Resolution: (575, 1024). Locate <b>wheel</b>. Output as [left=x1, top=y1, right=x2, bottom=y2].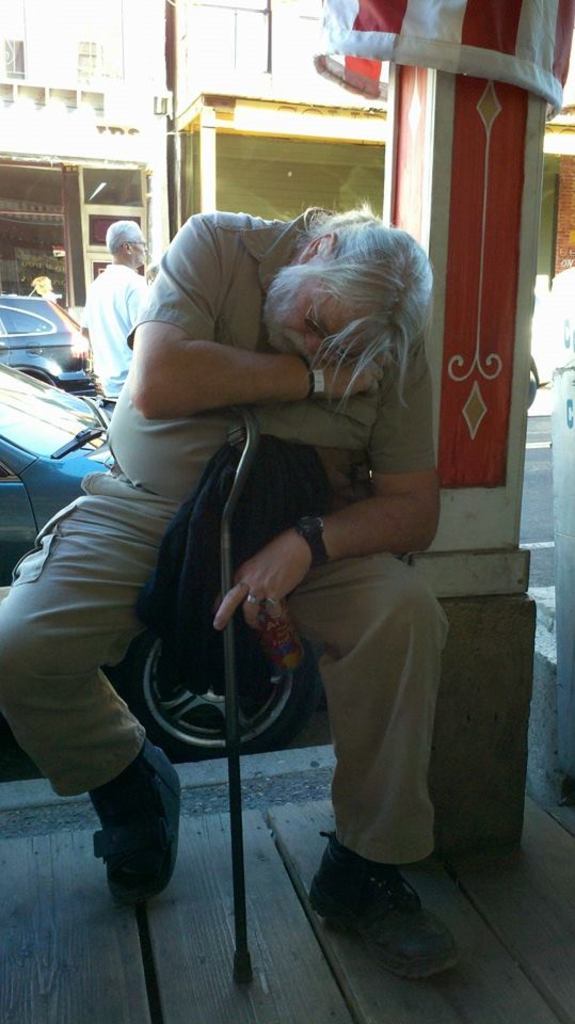
[left=124, top=586, right=319, bottom=759].
